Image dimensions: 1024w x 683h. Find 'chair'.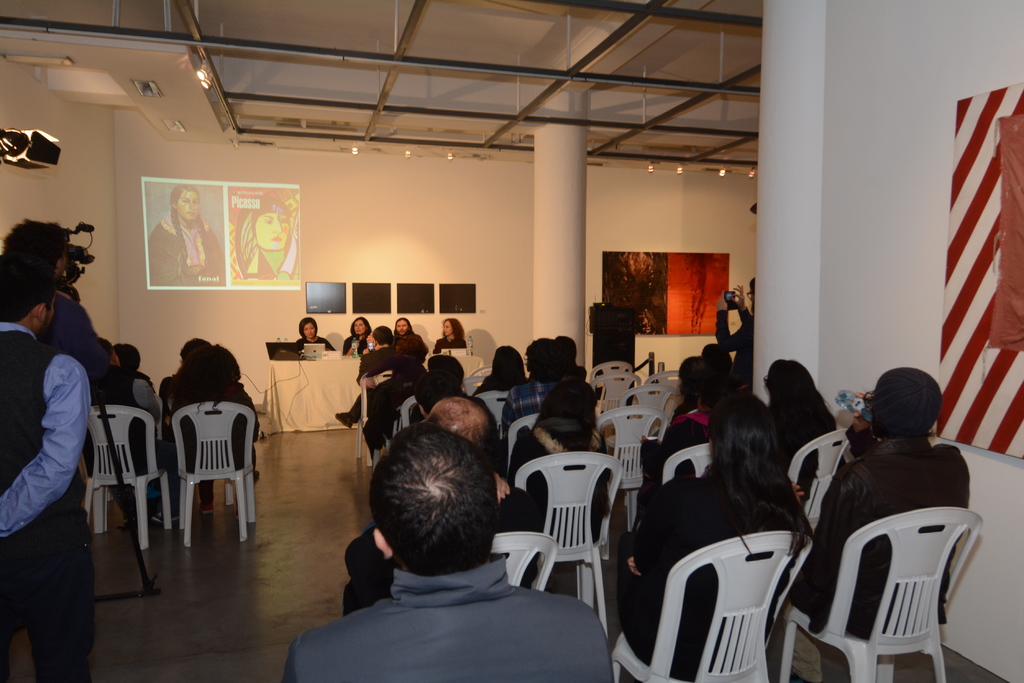
(518,450,627,643).
